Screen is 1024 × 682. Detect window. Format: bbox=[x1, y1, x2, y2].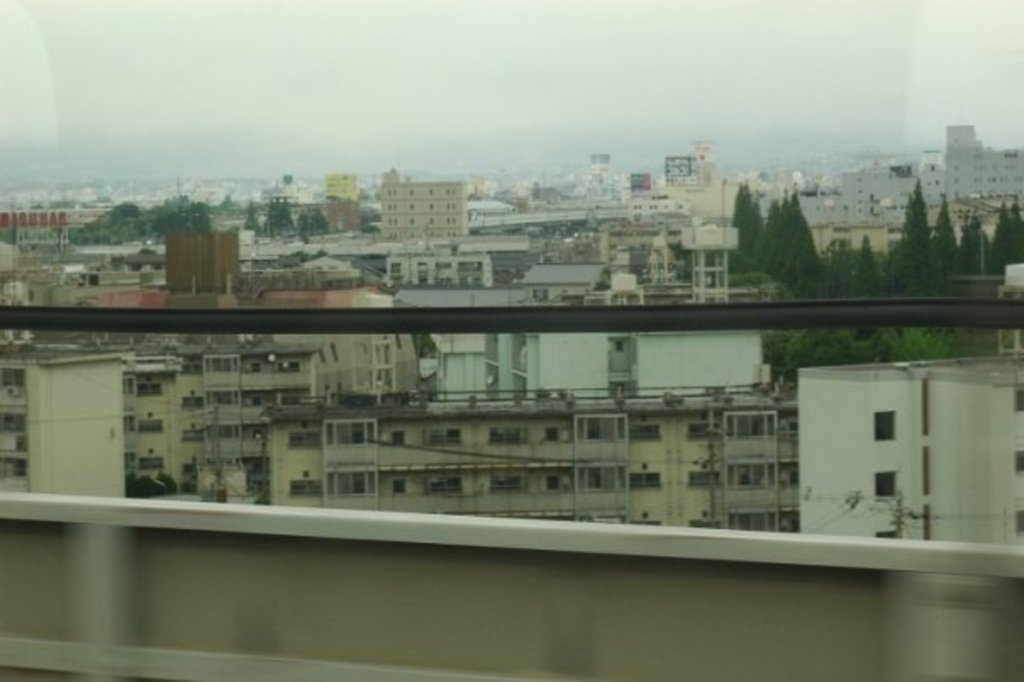
bbox=[622, 424, 658, 438].
